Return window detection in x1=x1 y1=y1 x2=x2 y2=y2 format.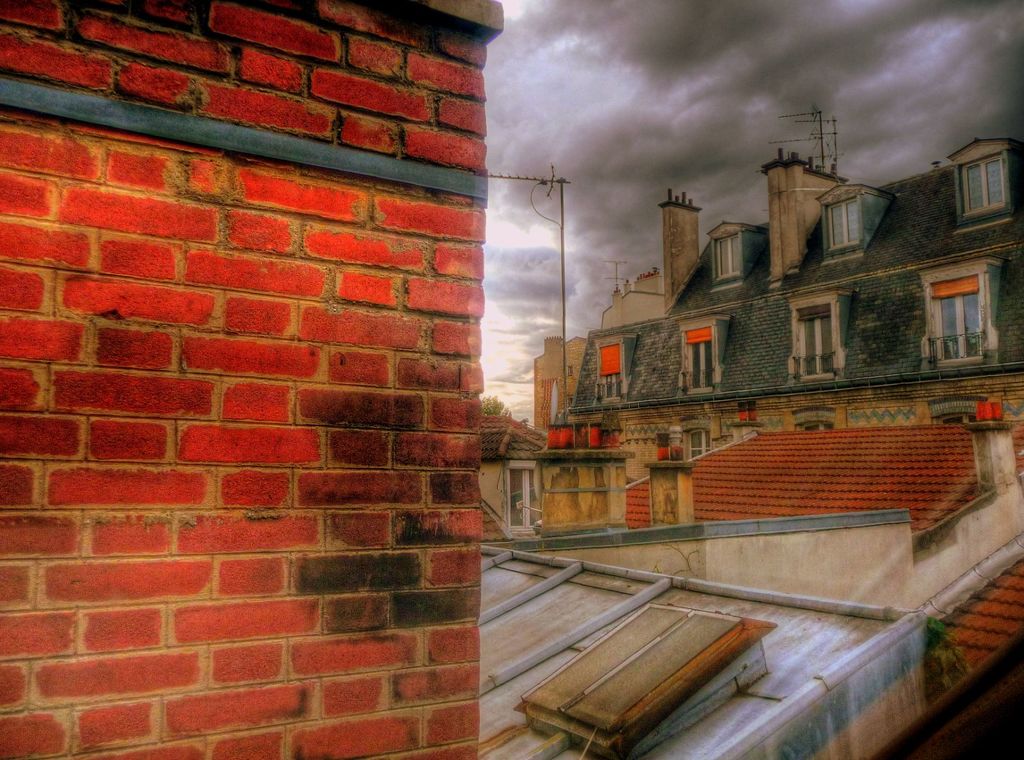
x1=824 y1=203 x2=863 y2=252.
